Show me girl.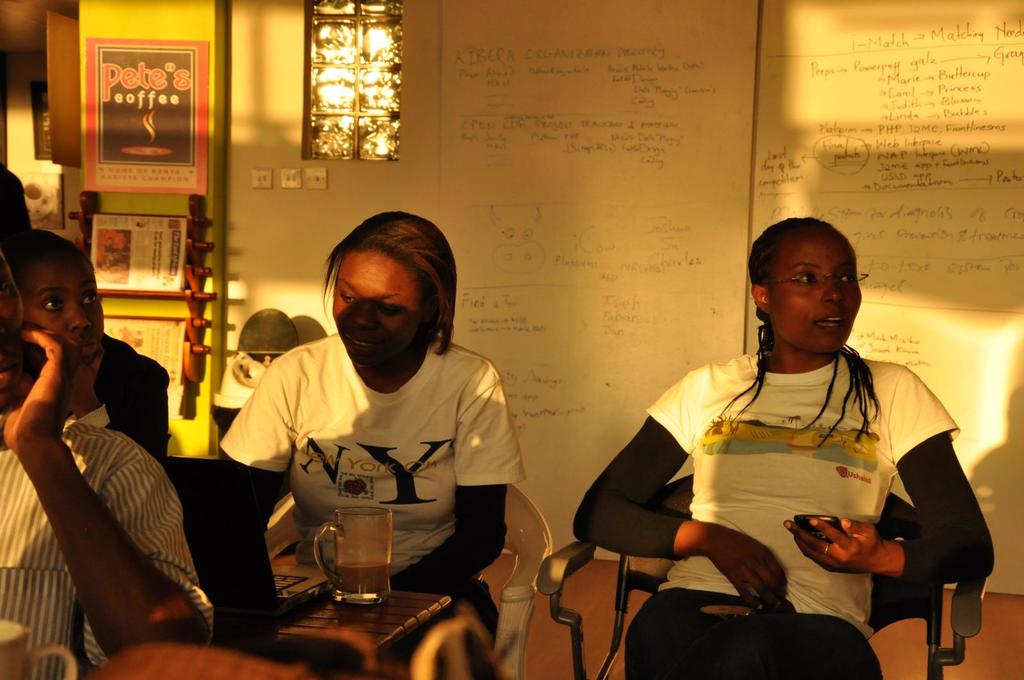
girl is here: (220,212,528,654).
